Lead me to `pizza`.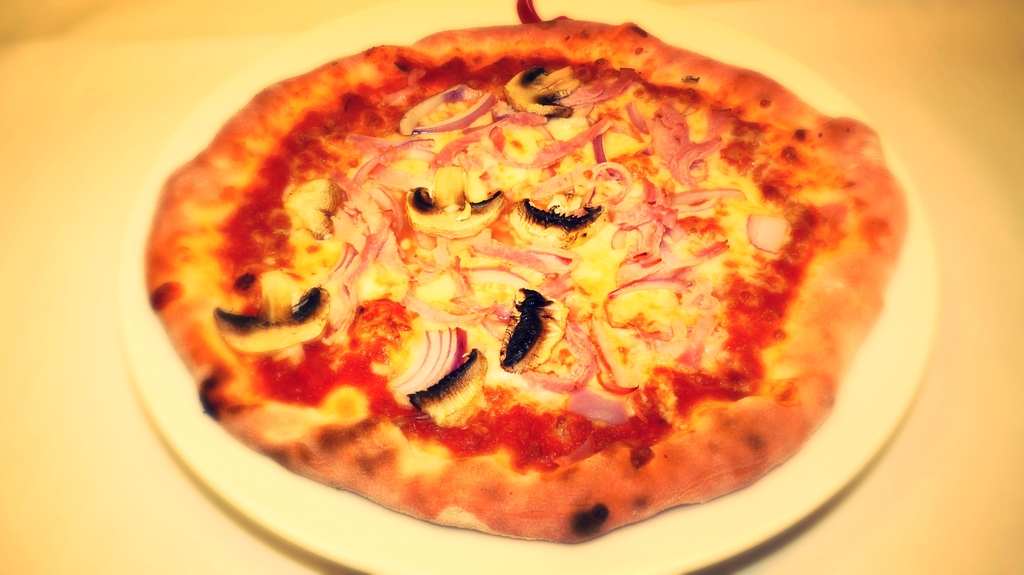
Lead to [108,0,942,574].
